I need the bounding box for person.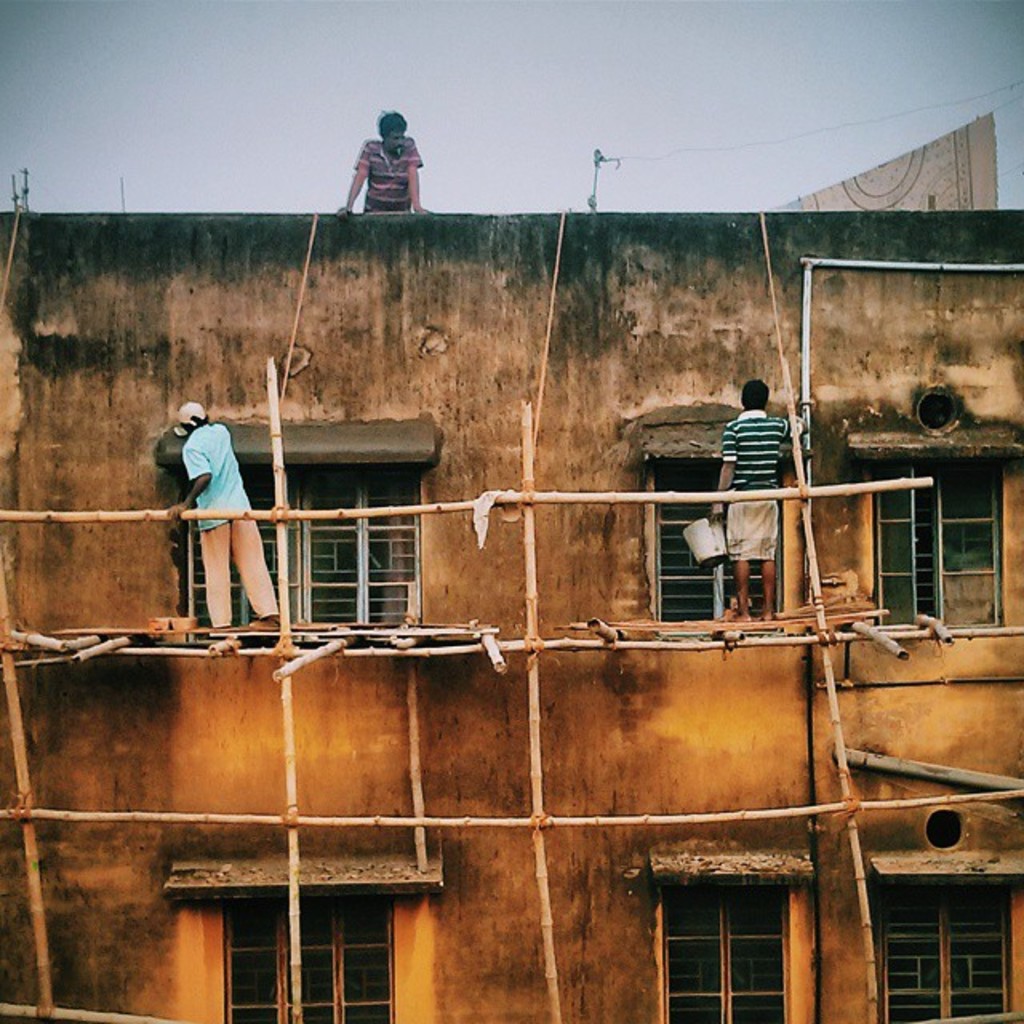
Here it is: 712,378,802,621.
